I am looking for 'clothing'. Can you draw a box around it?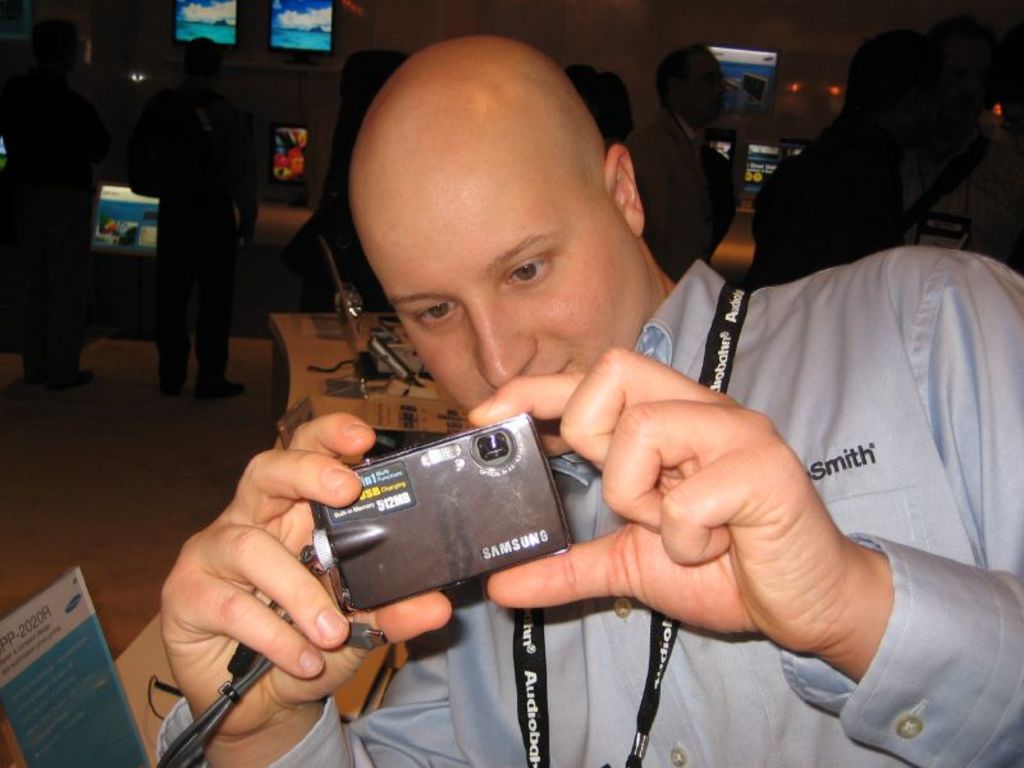
Sure, the bounding box is BBox(127, 72, 260, 381).
